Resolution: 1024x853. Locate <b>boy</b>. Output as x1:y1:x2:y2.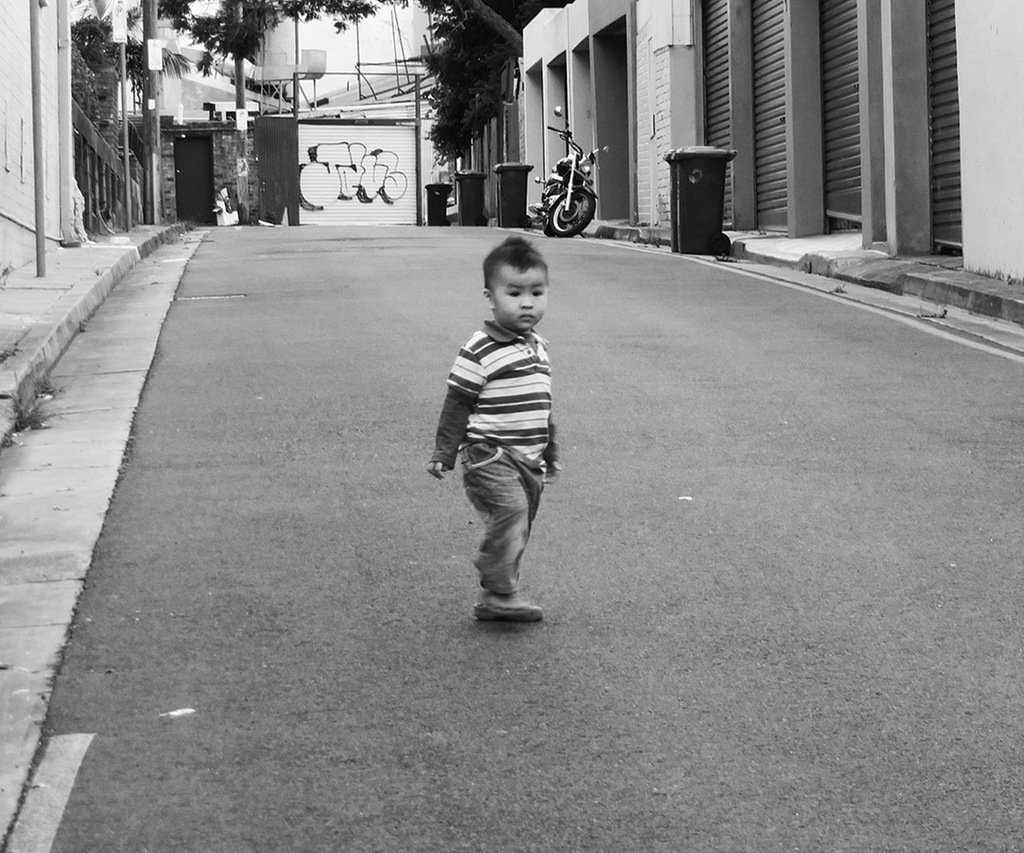
427:231:561:622.
